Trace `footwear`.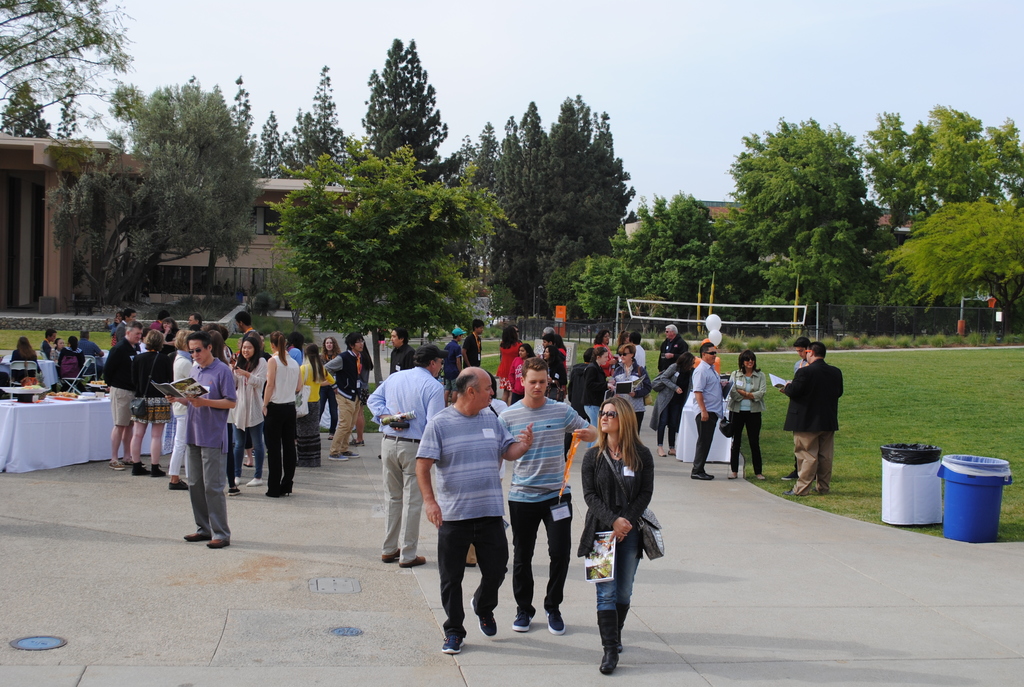
Traced to box=[106, 457, 127, 473].
